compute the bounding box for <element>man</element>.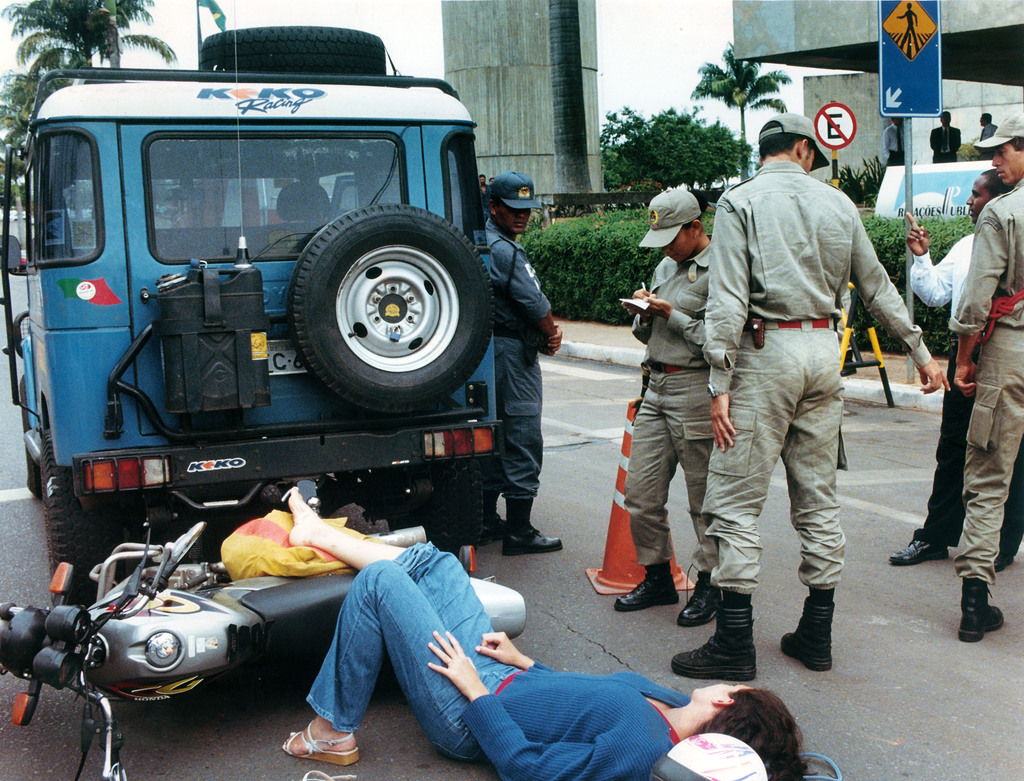
rect(977, 111, 999, 160).
